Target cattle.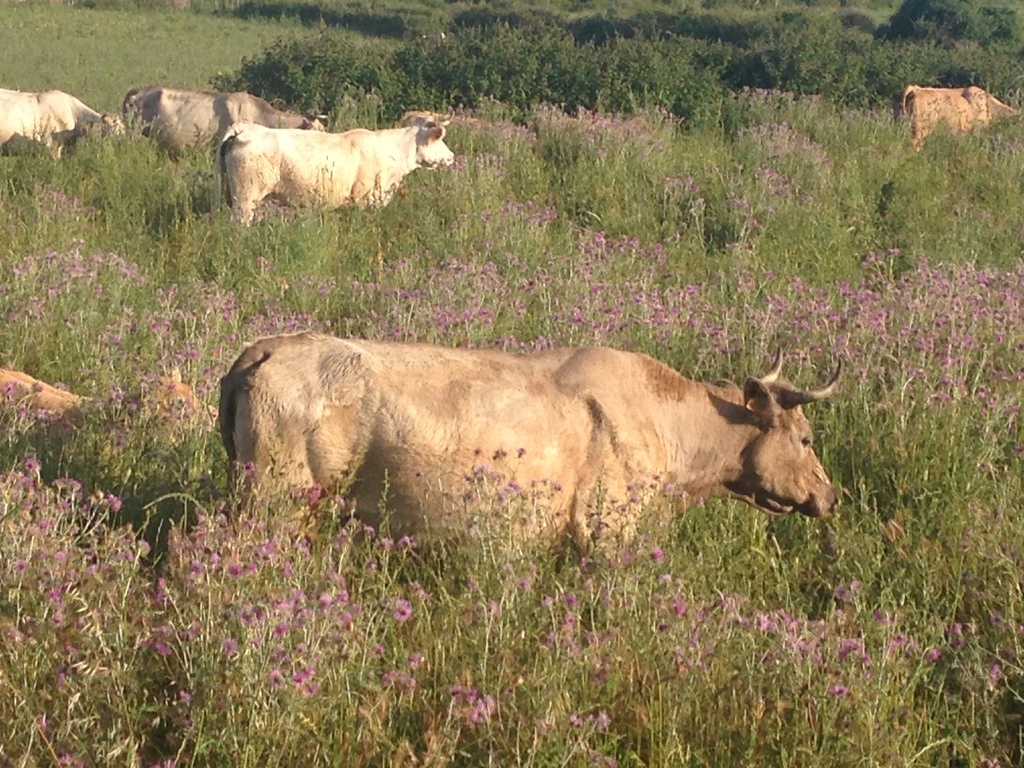
Target region: (899,90,1022,145).
